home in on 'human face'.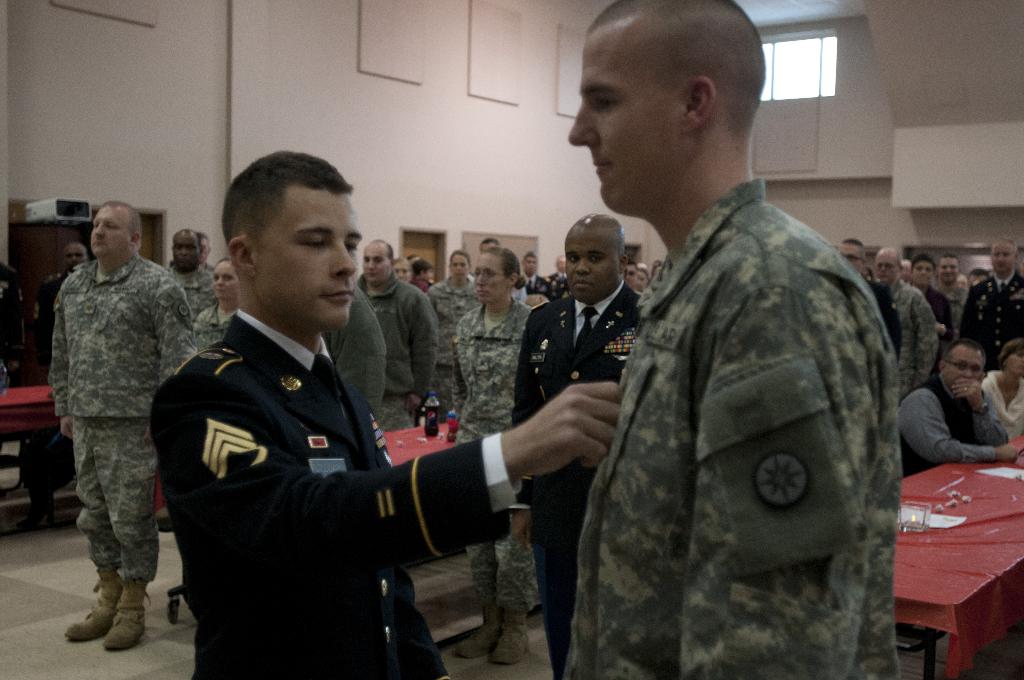
Homed in at [left=172, top=231, right=199, bottom=276].
